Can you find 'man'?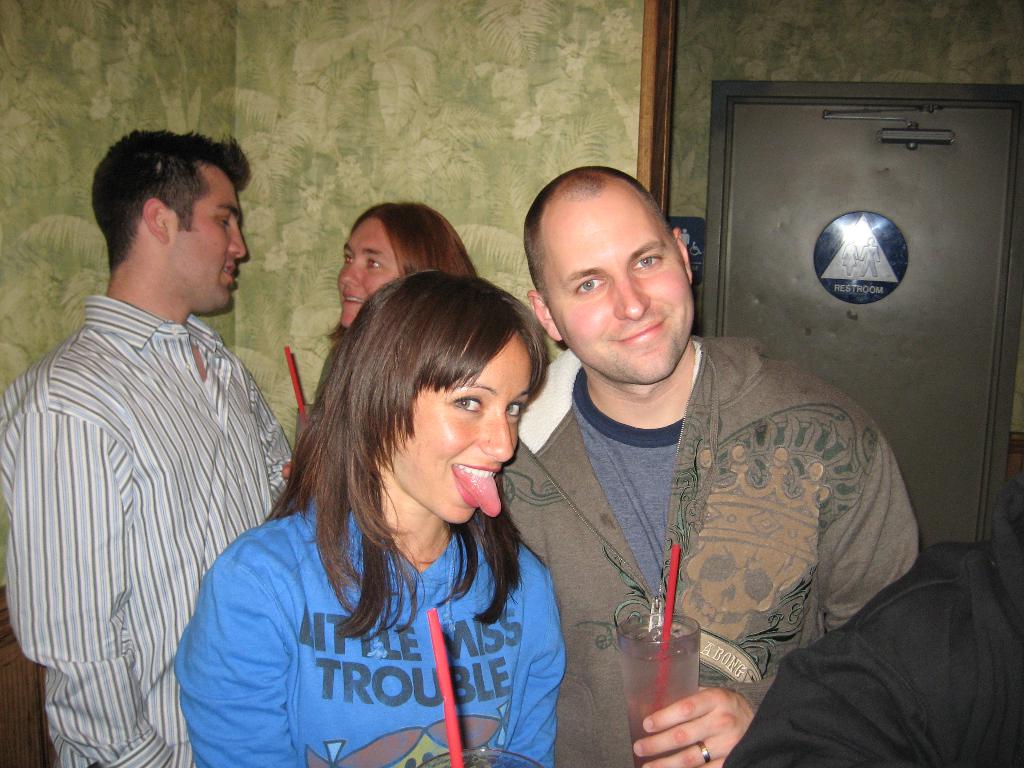
Yes, bounding box: region(501, 157, 928, 767).
